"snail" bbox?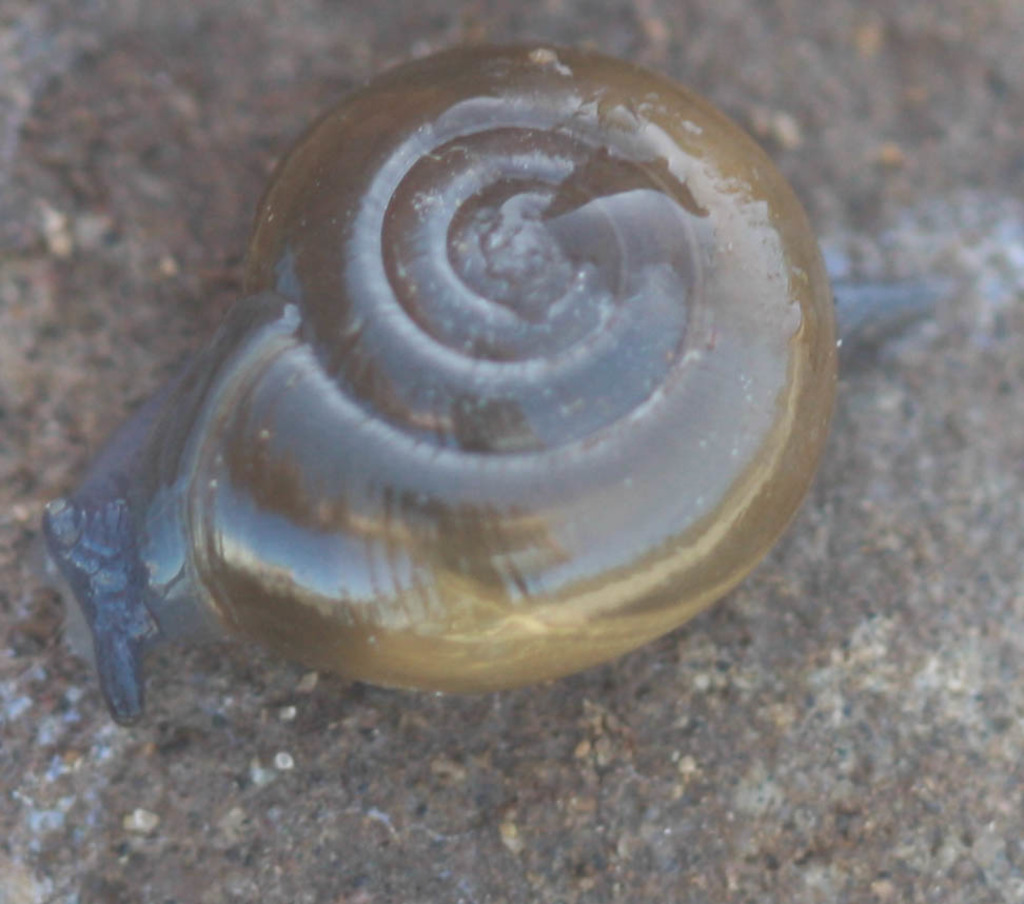
Rect(37, 40, 847, 729)
